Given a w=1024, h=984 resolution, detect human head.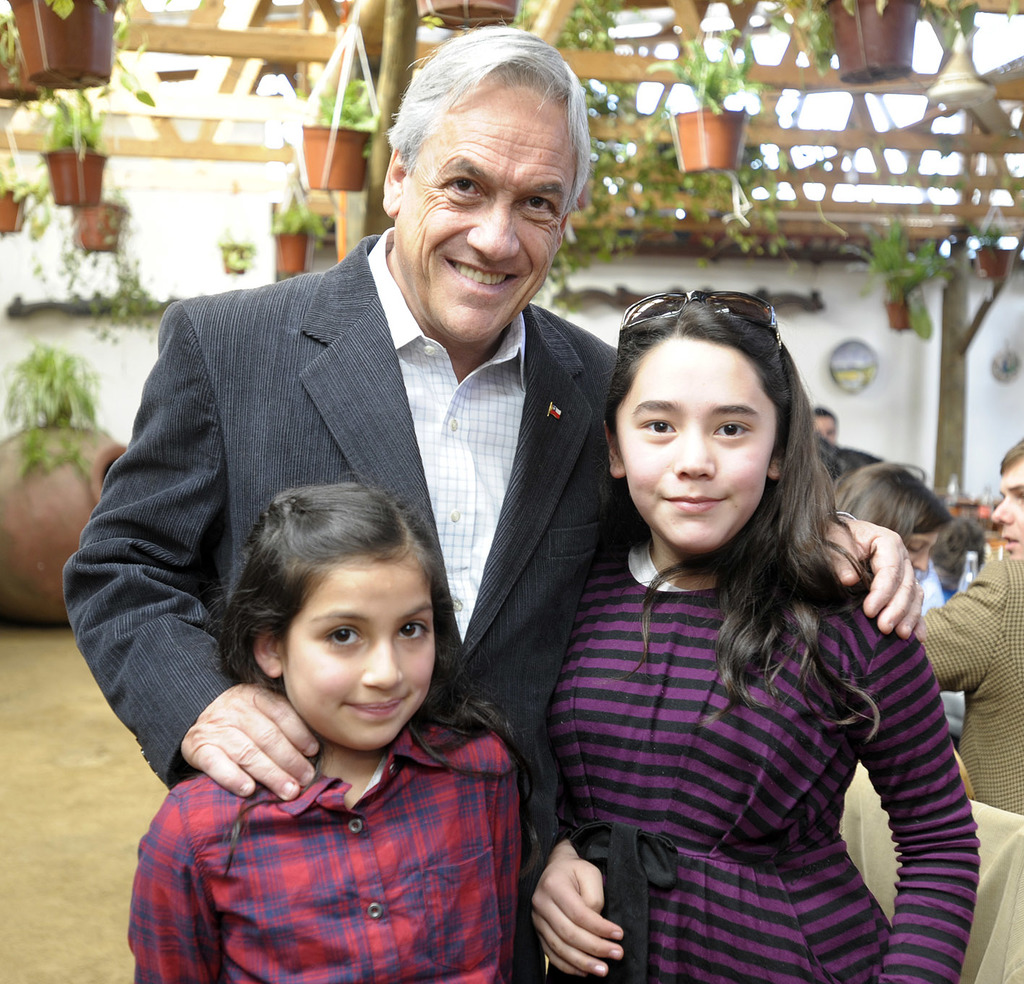
region(383, 21, 595, 345).
